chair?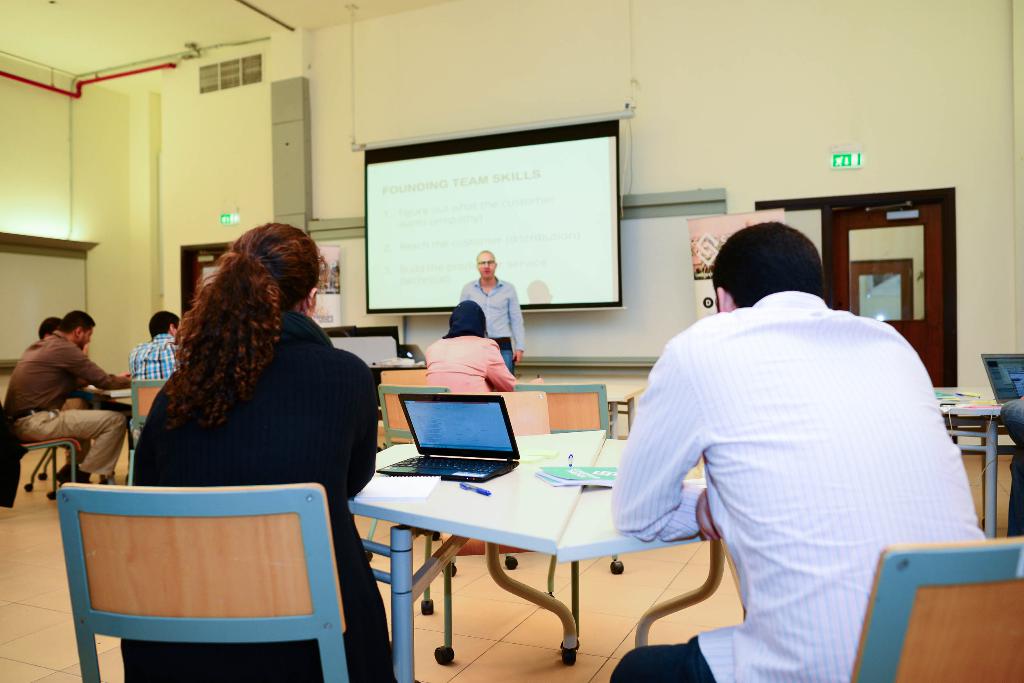
(x1=508, y1=381, x2=610, y2=439)
